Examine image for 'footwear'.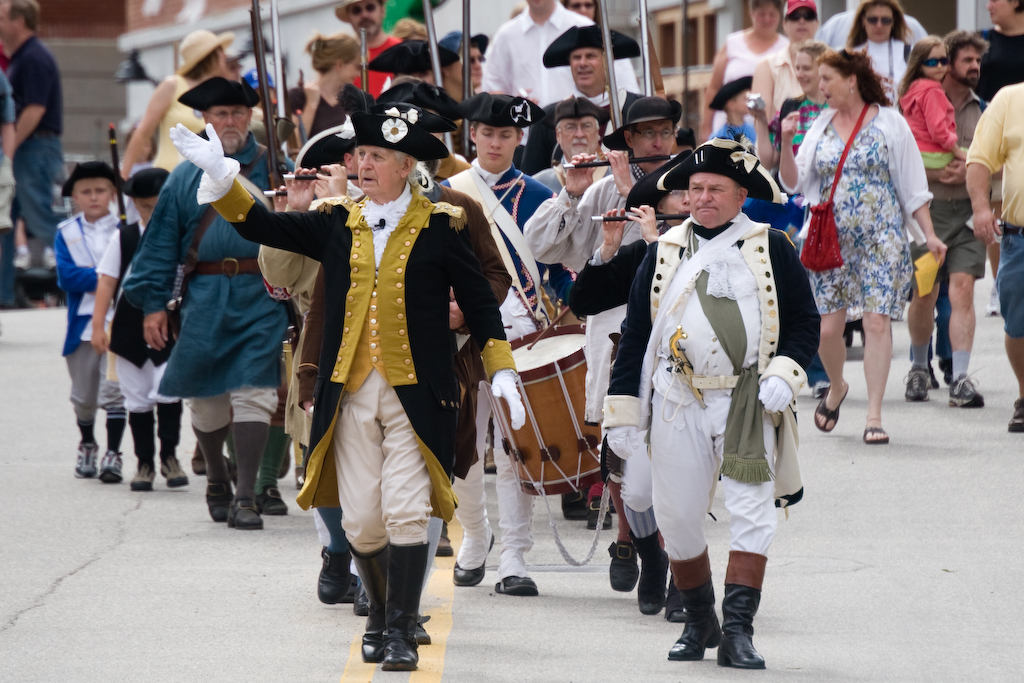
Examination result: x1=256, y1=479, x2=291, y2=513.
